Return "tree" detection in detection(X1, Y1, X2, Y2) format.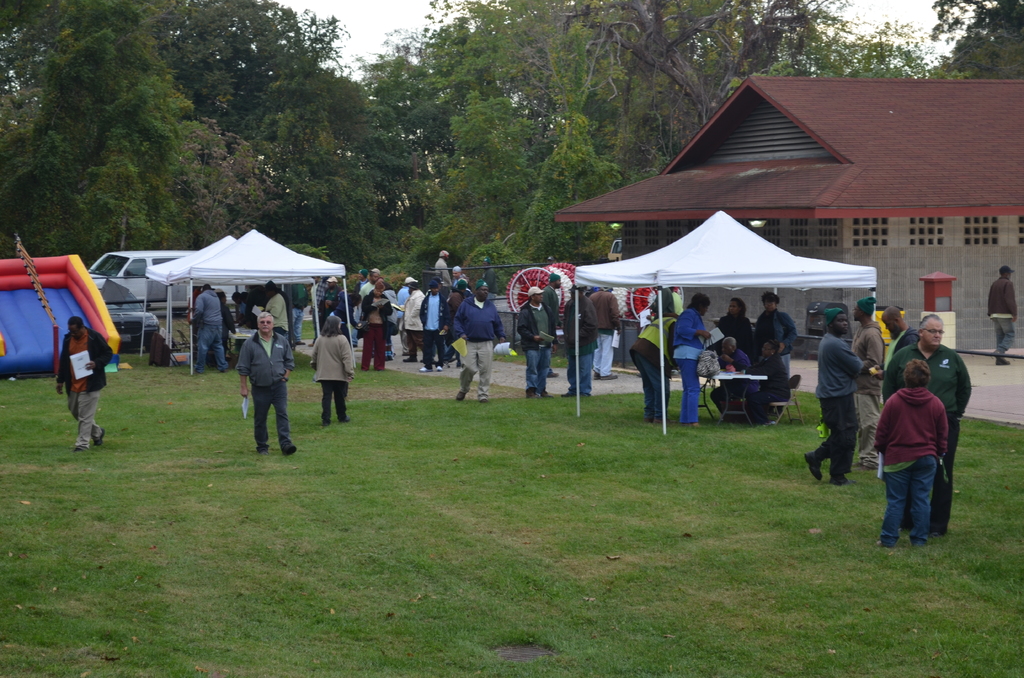
detection(451, 86, 531, 241).
